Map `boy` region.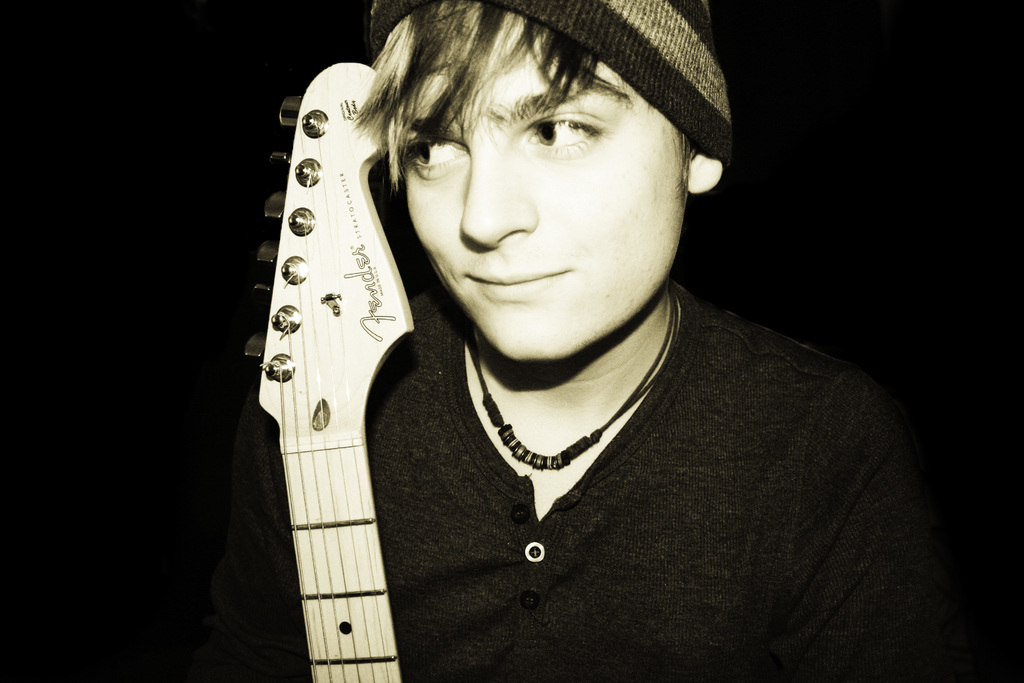
Mapped to Rect(266, 0, 906, 682).
